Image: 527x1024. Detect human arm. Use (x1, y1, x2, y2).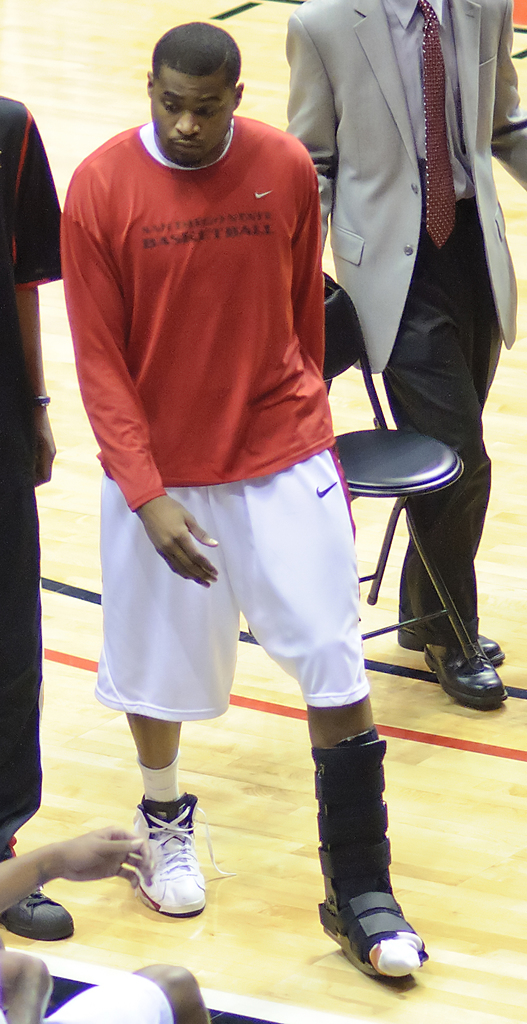
(253, 1, 343, 195).
